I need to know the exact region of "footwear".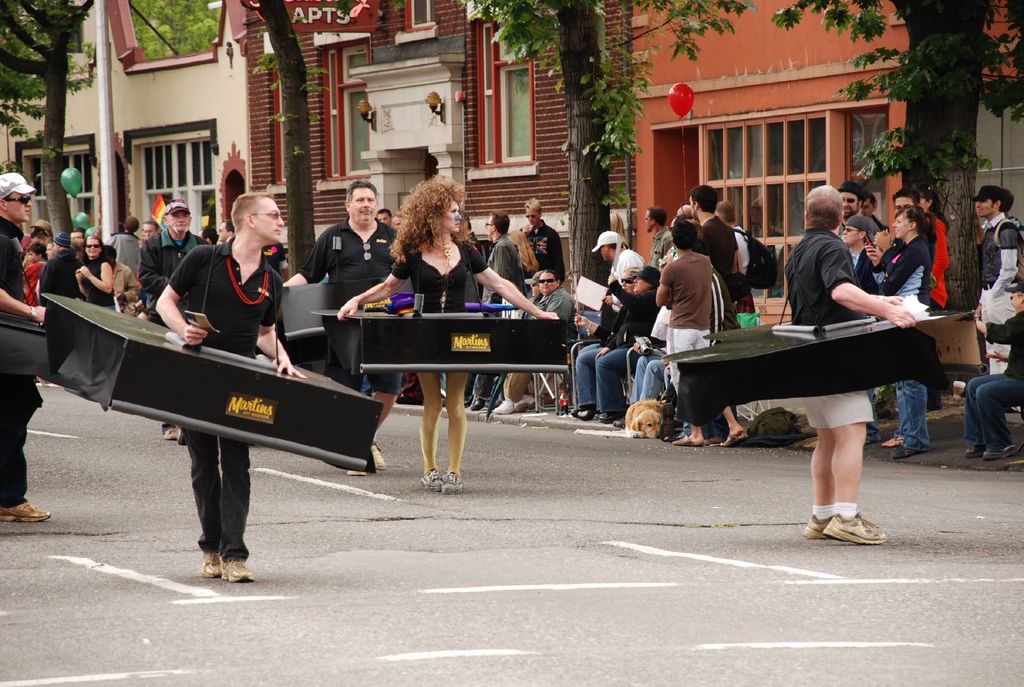
Region: region(221, 555, 257, 579).
